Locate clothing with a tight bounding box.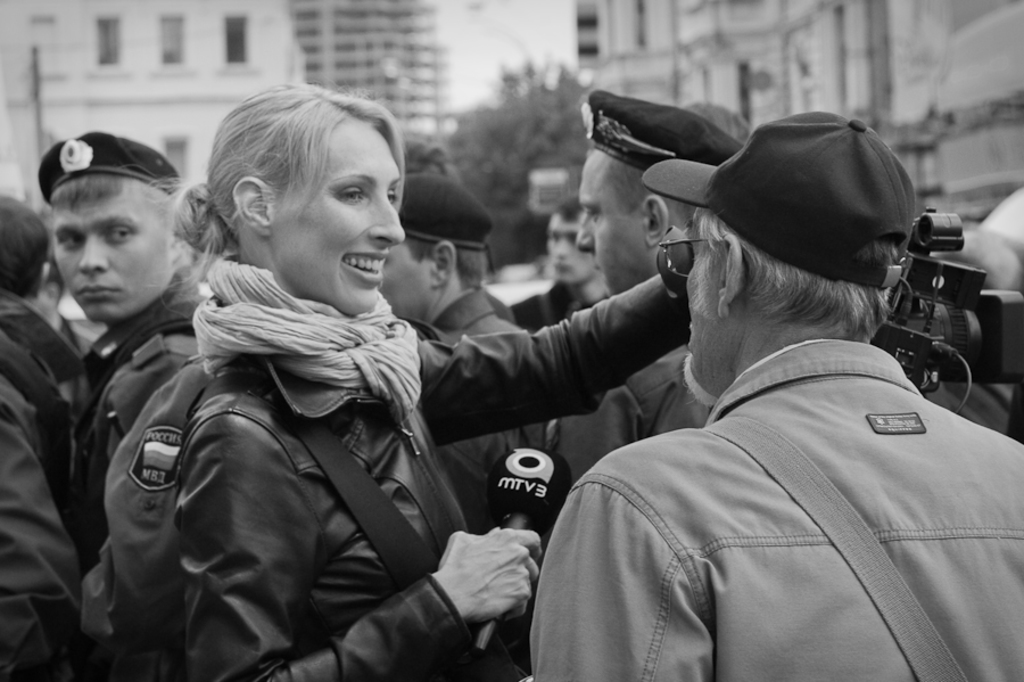
[73,262,205,568].
